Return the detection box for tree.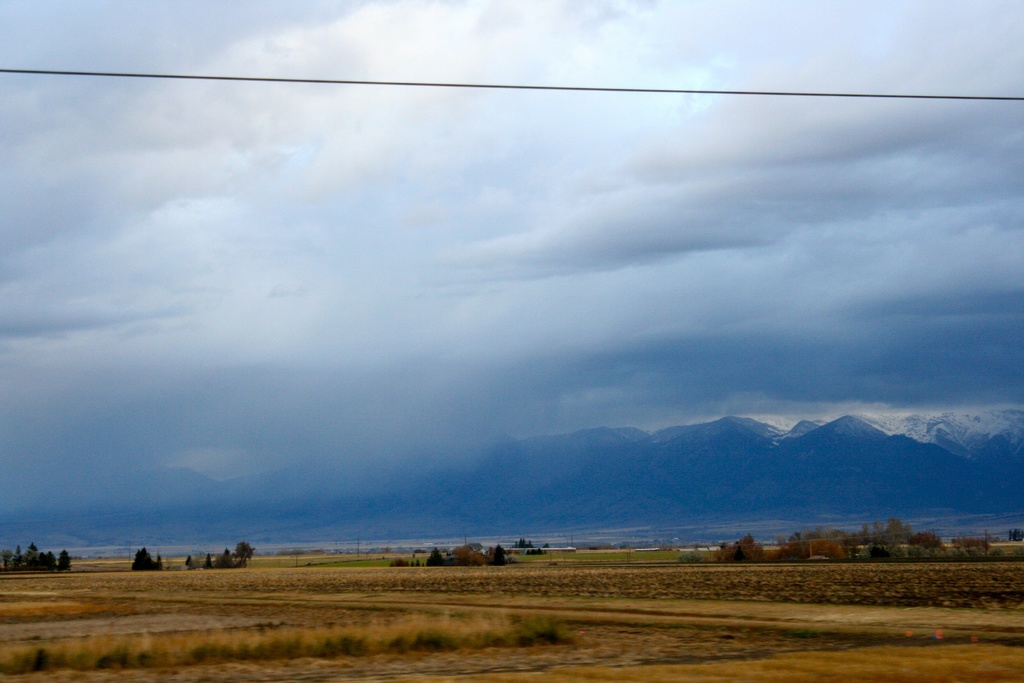
(194,552,212,568).
